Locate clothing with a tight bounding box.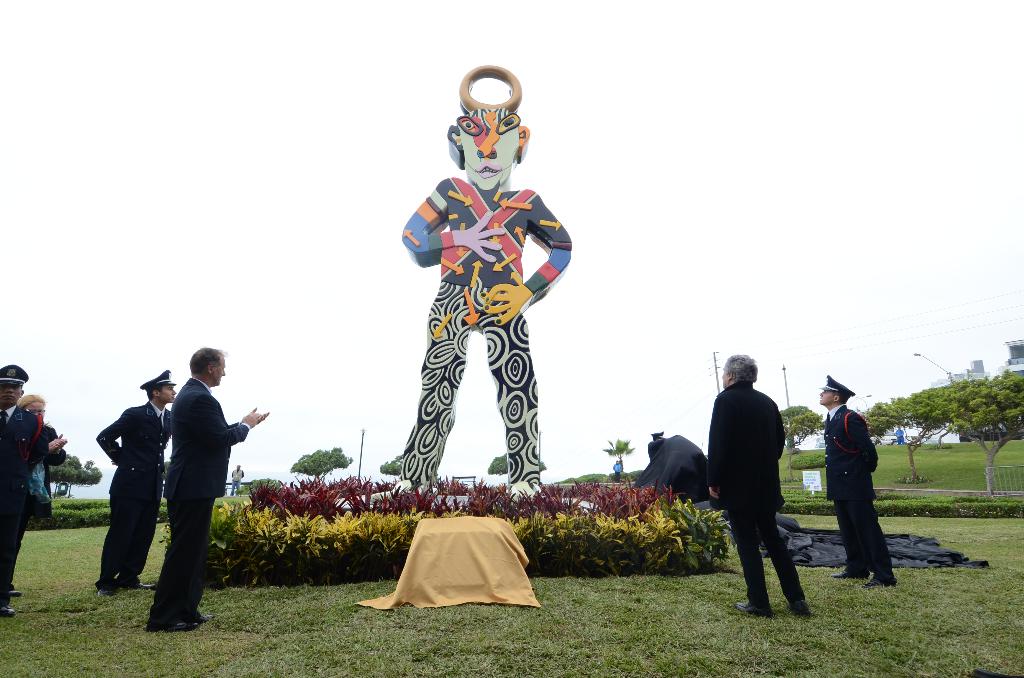
(230, 470, 245, 496).
